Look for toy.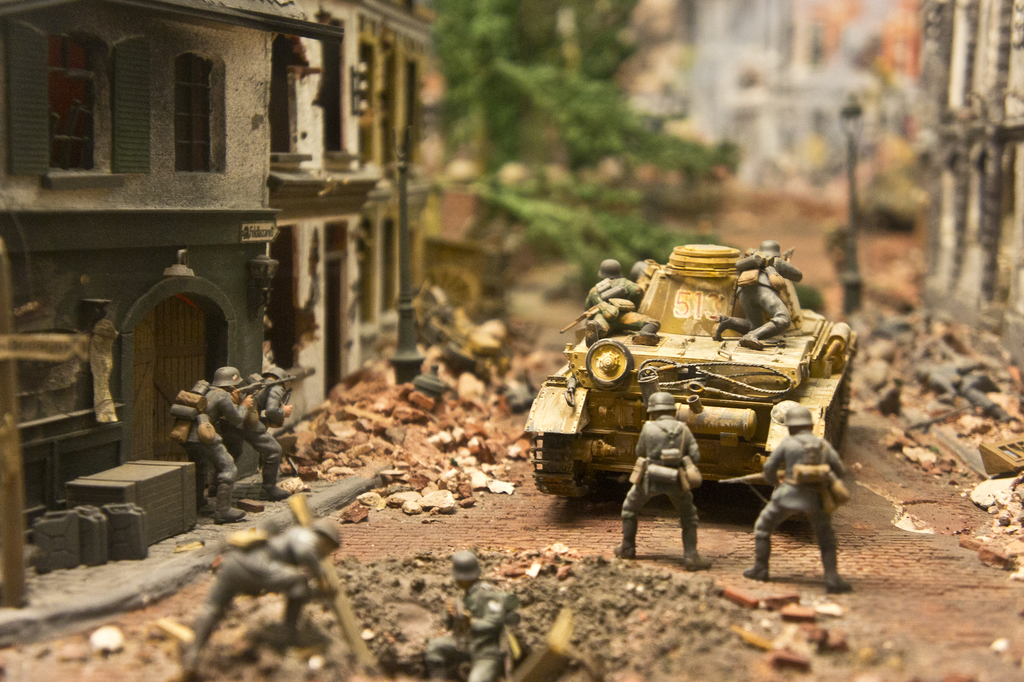
Found: x1=175 y1=513 x2=333 y2=681.
